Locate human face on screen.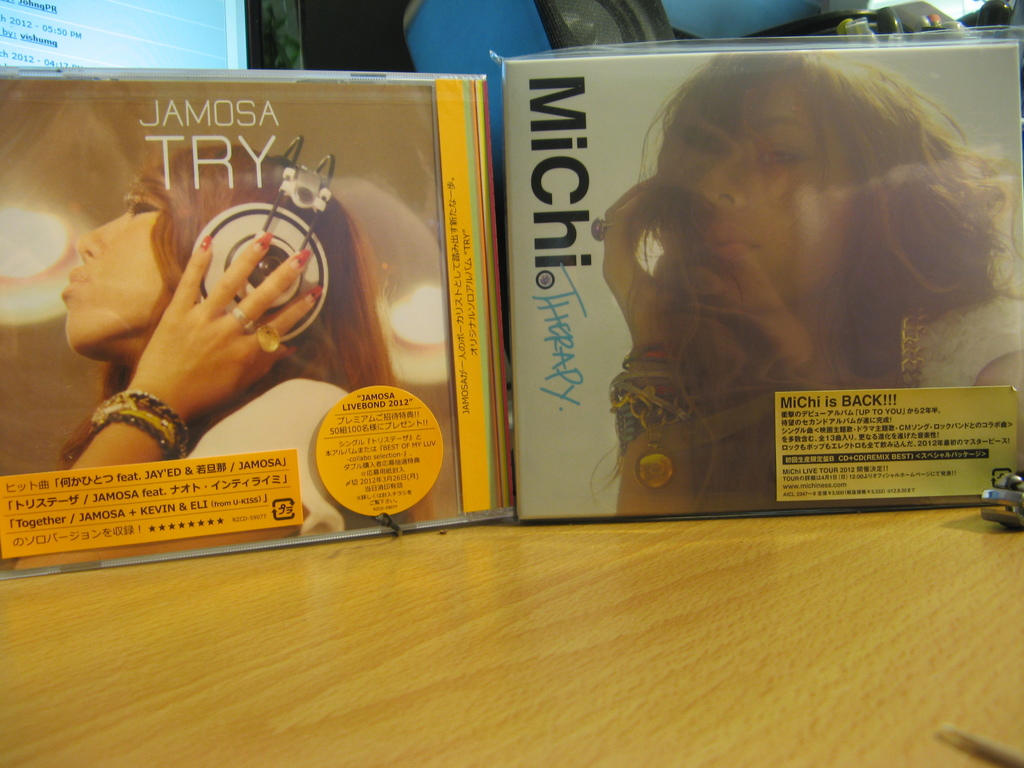
On screen at {"left": 696, "top": 77, "right": 856, "bottom": 306}.
